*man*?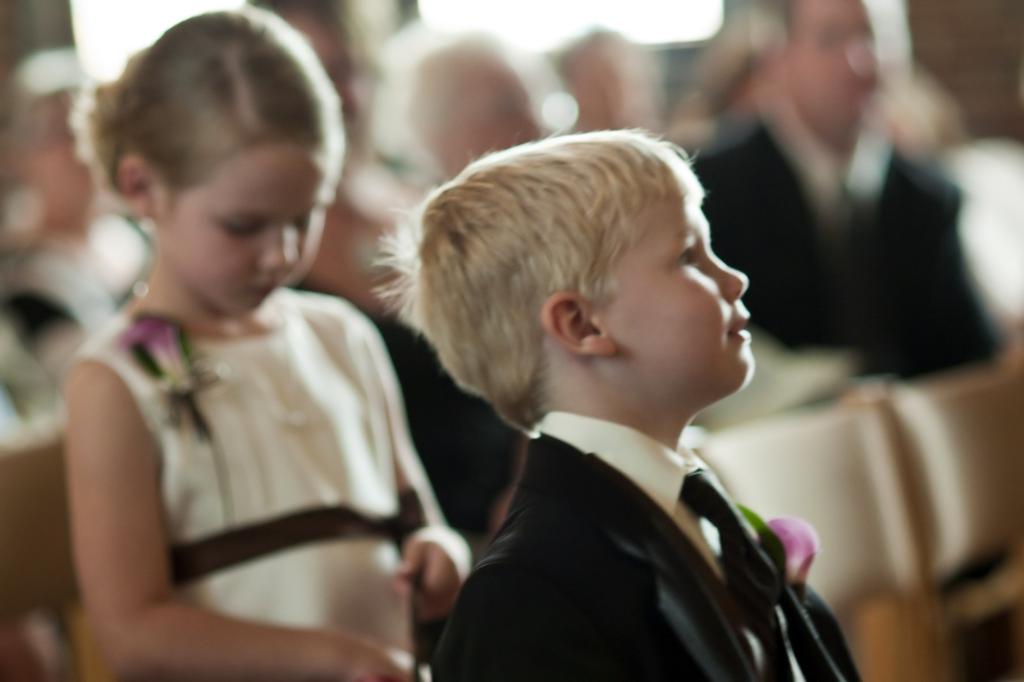
{"left": 694, "top": 0, "right": 1007, "bottom": 385}
